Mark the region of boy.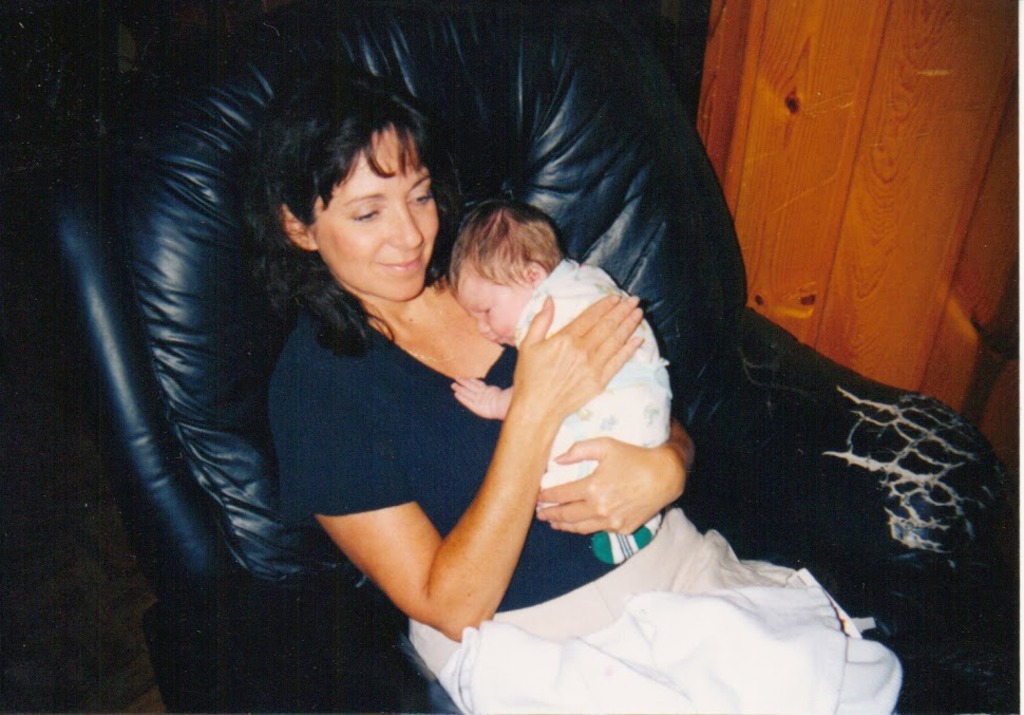
Region: pyautogui.locateOnScreen(450, 200, 670, 561).
